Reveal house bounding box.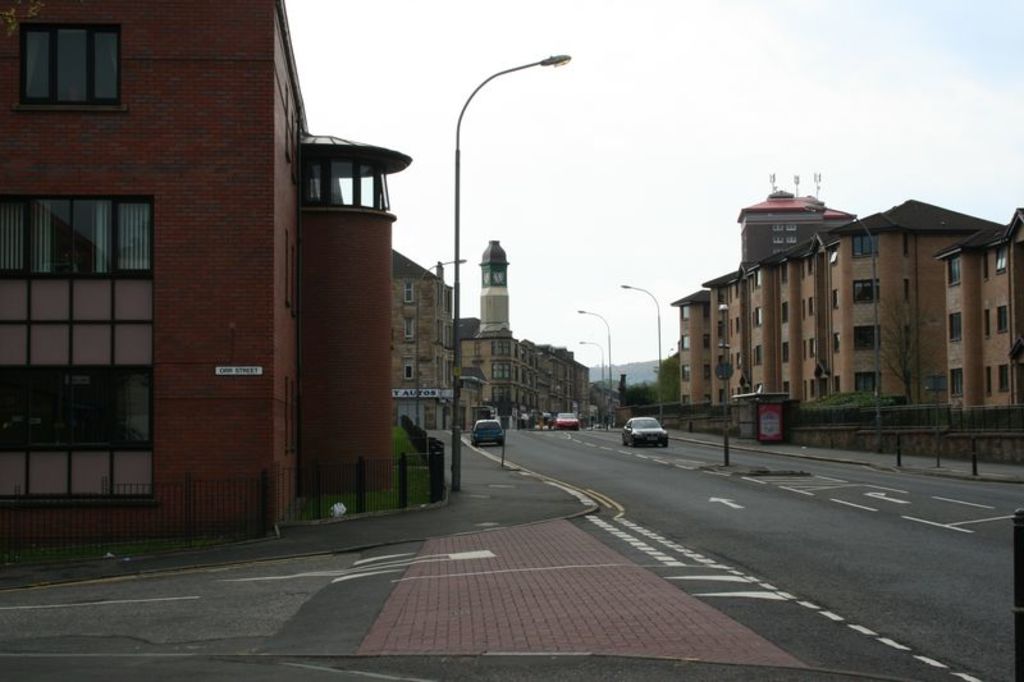
Revealed: l=381, t=239, r=462, b=435.
